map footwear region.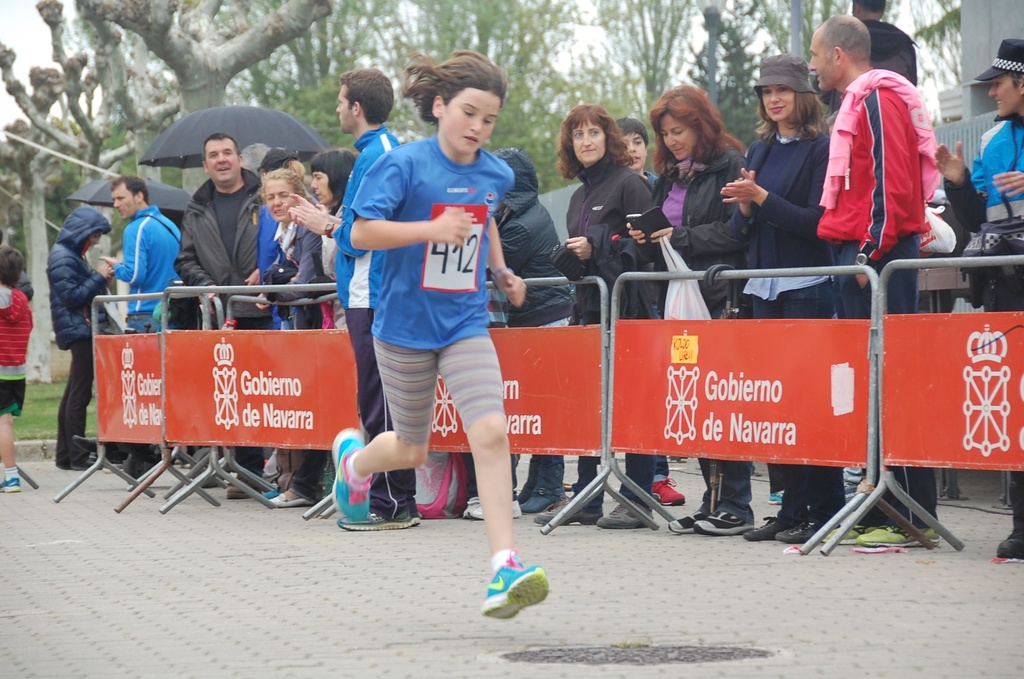
Mapped to [337,507,422,530].
